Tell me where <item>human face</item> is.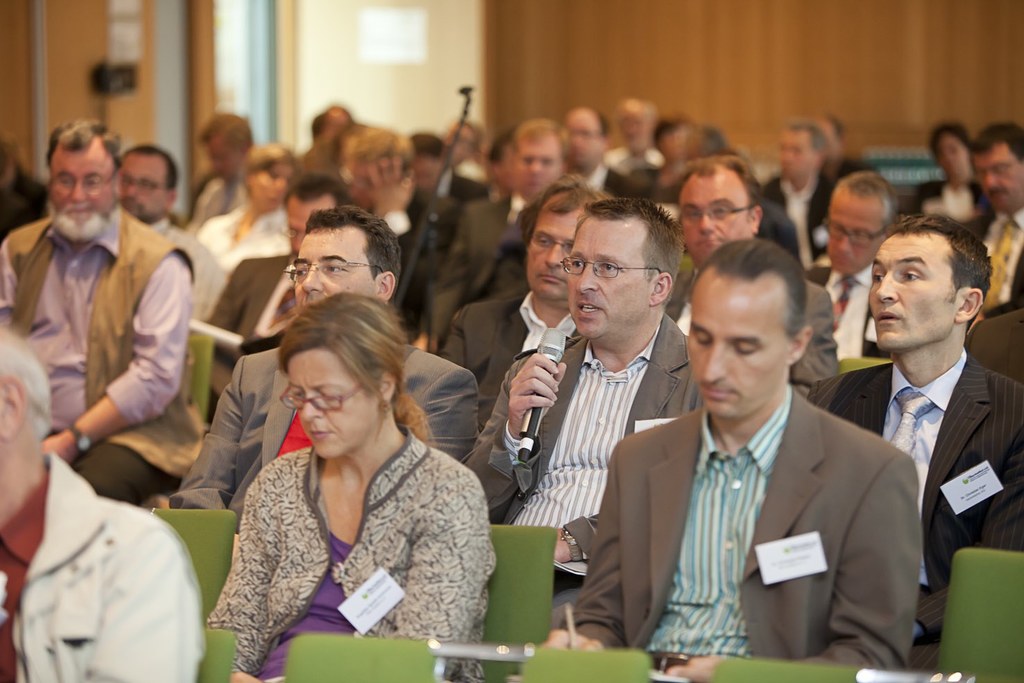
<item>human face</item> is at crop(250, 152, 294, 208).
